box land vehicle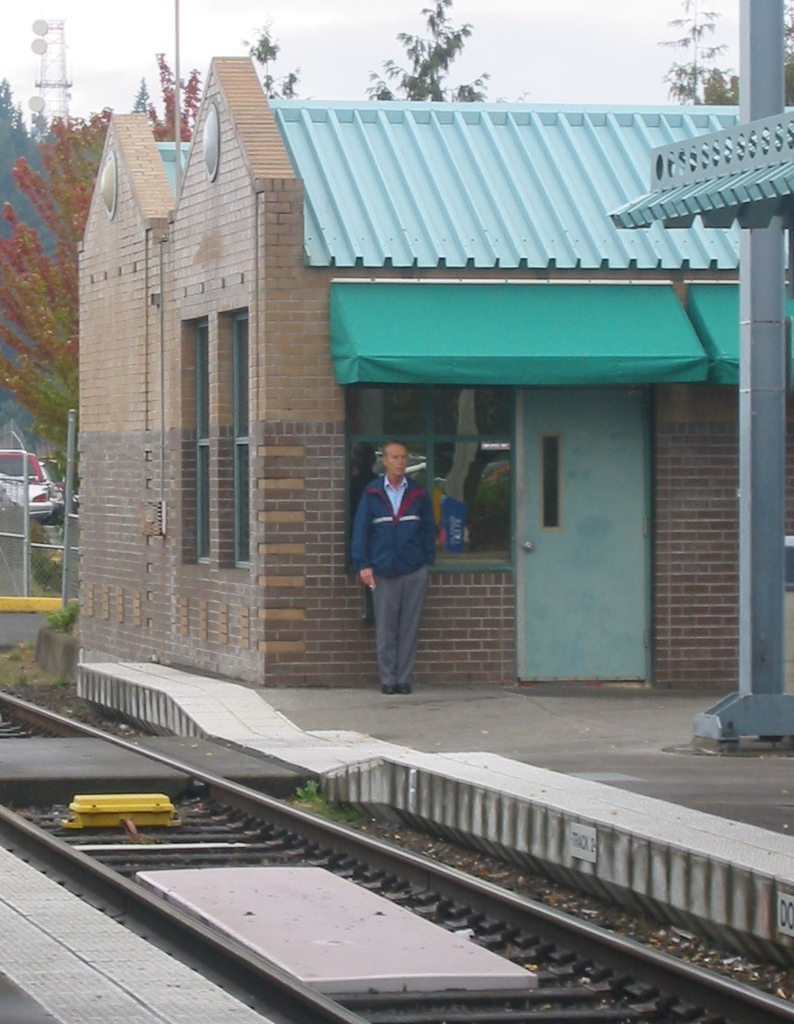
[left=0, top=440, right=52, bottom=516]
